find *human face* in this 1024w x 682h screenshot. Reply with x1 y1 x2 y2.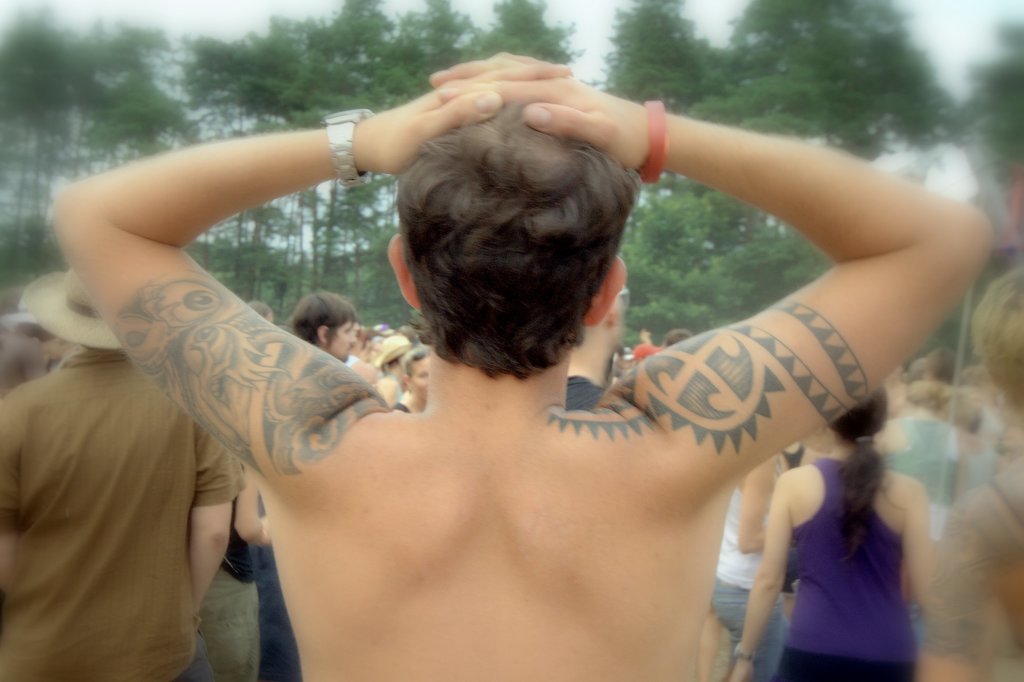
325 321 357 364.
